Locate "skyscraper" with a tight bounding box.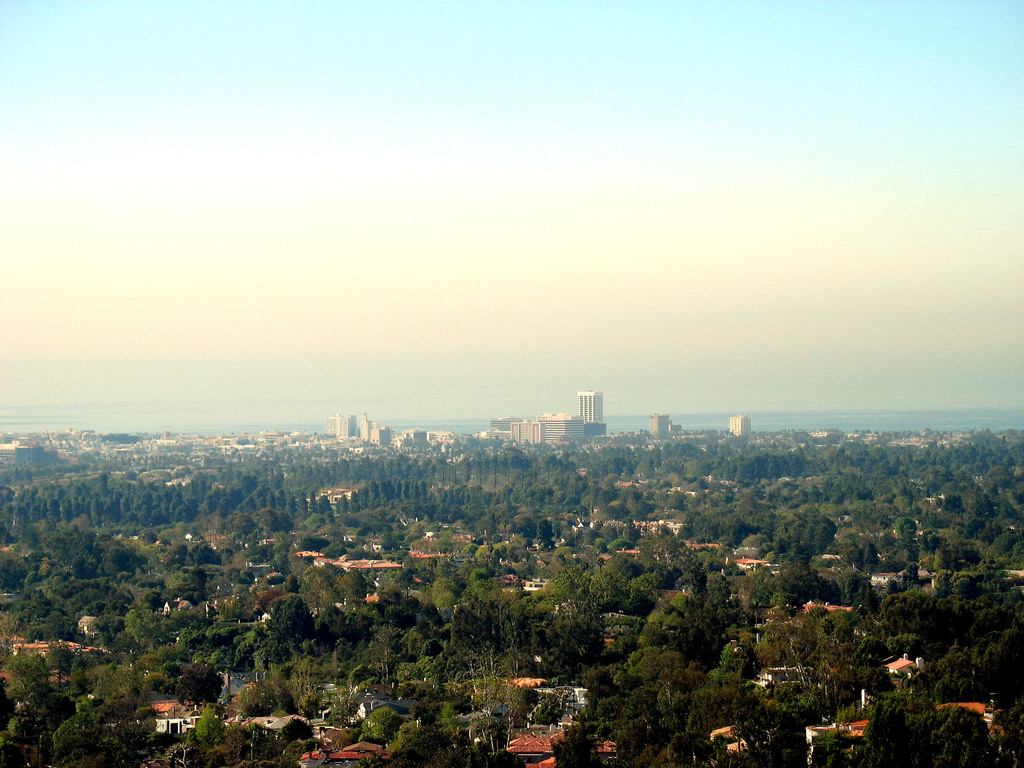
x1=577, y1=384, x2=608, y2=427.
